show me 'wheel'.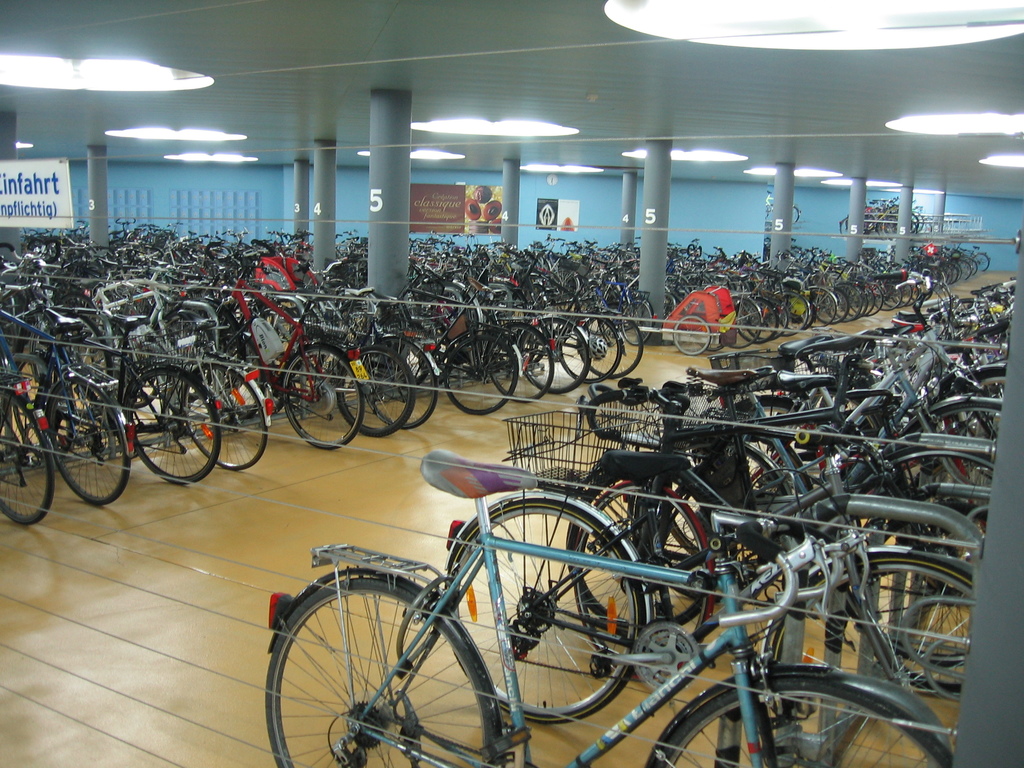
'wheel' is here: Rect(124, 367, 215, 493).
